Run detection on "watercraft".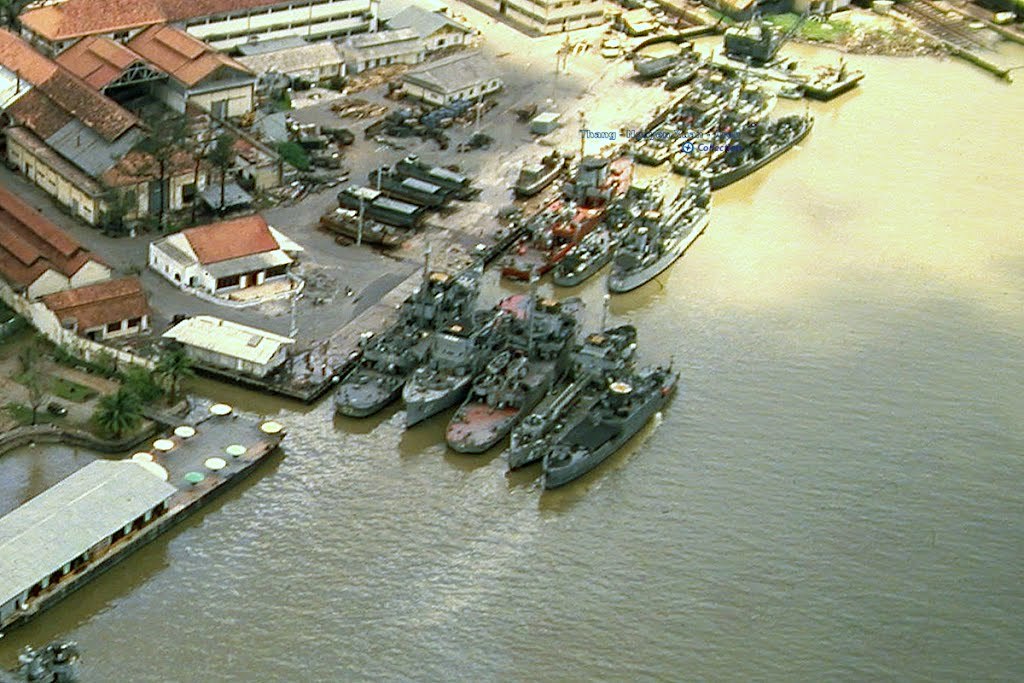
Result: [x1=446, y1=288, x2=579, y2=449].
